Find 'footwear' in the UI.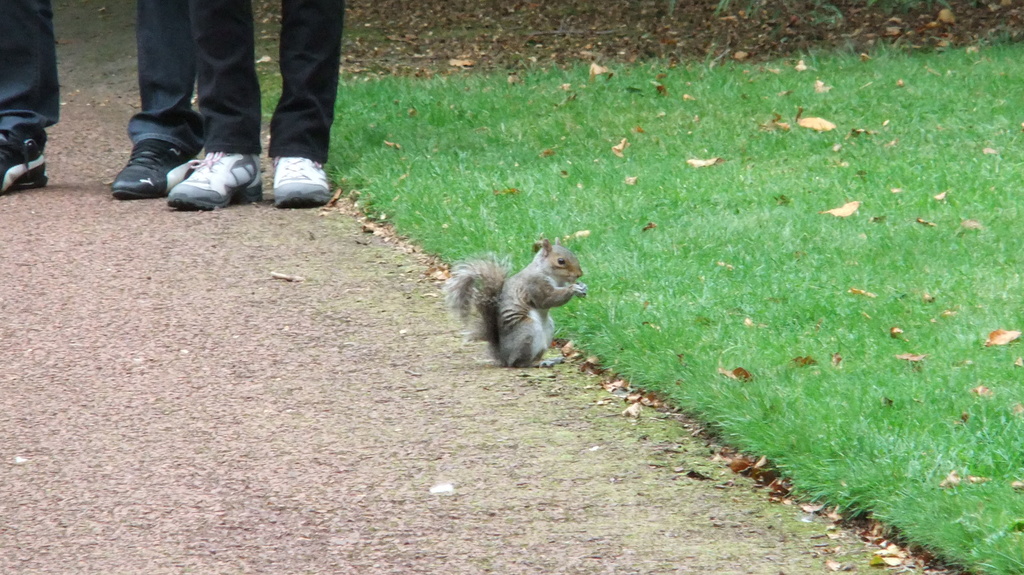
UI element at 252/136/326/193.
